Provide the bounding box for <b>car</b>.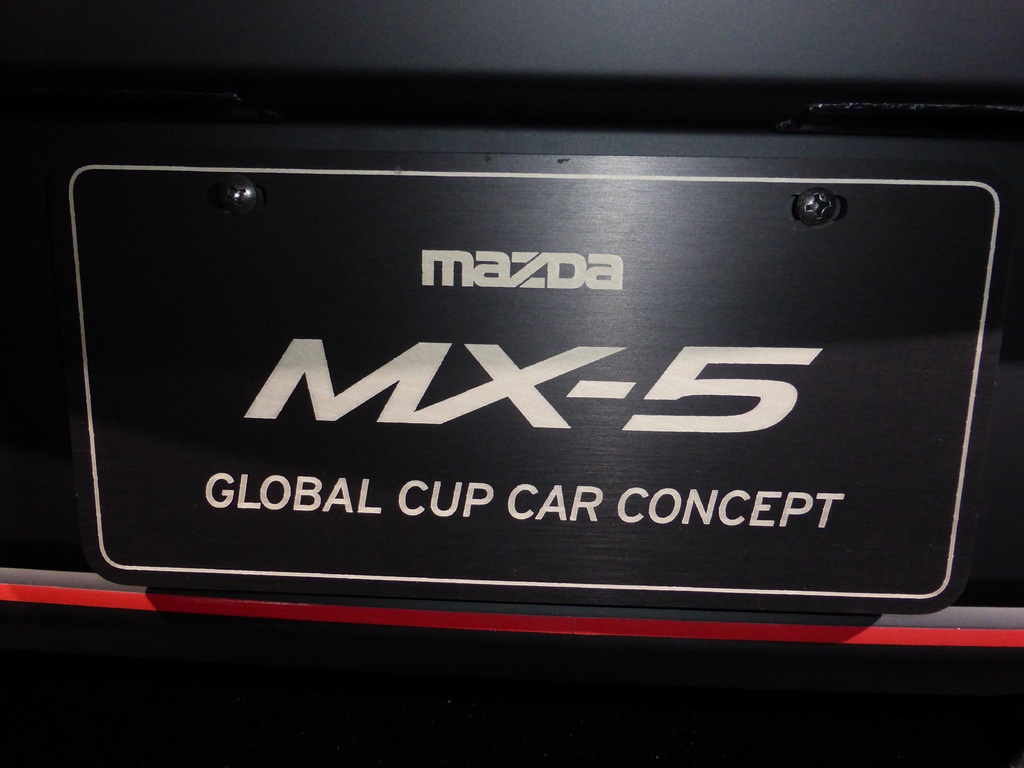
box(47, 22, 1012, 718).
